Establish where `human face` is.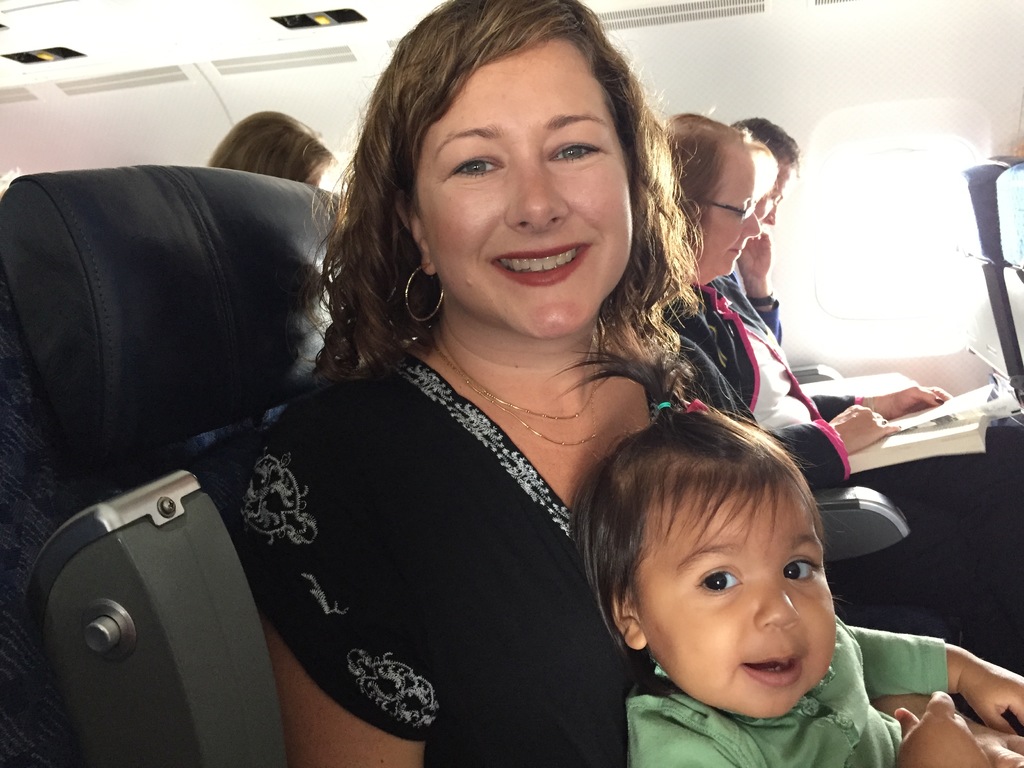
Established at 628,476,830,716.
